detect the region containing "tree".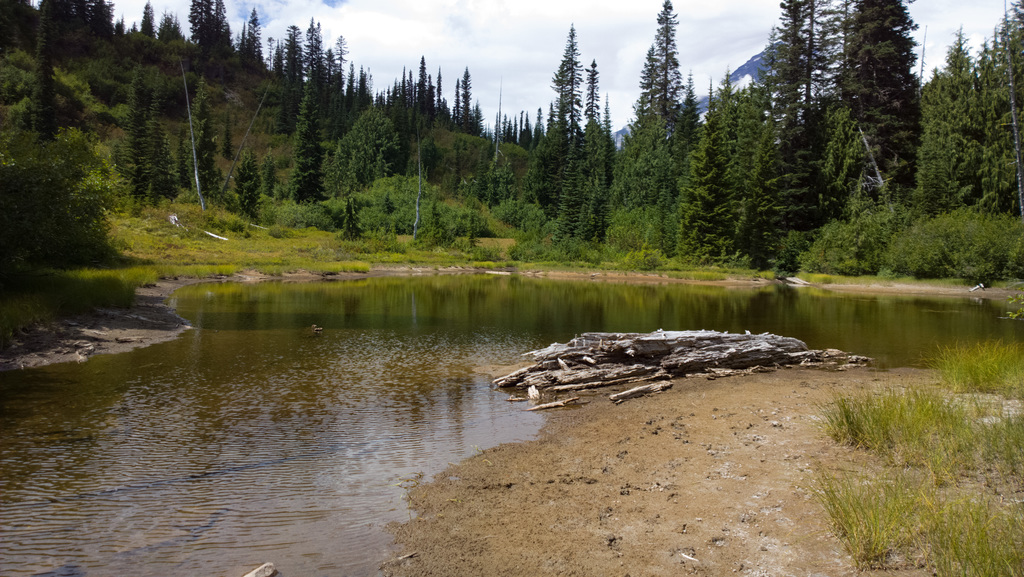
[193, 0, 230, 67].
